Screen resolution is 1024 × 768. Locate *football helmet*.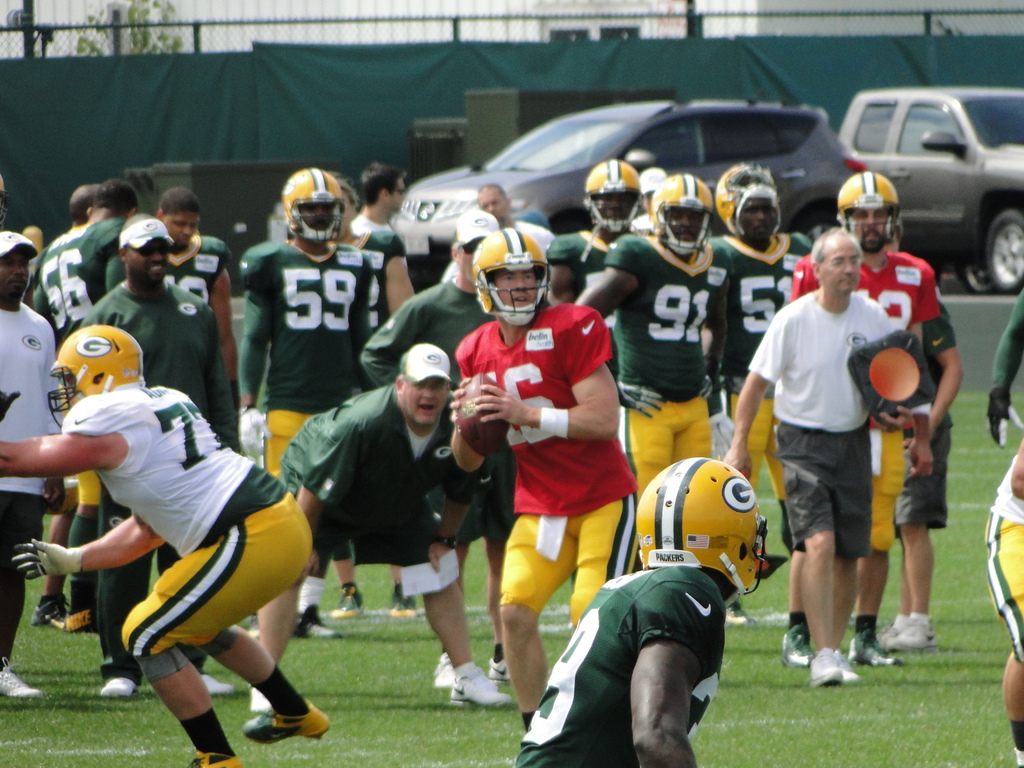
BBox(636, 442, 785, 621).
